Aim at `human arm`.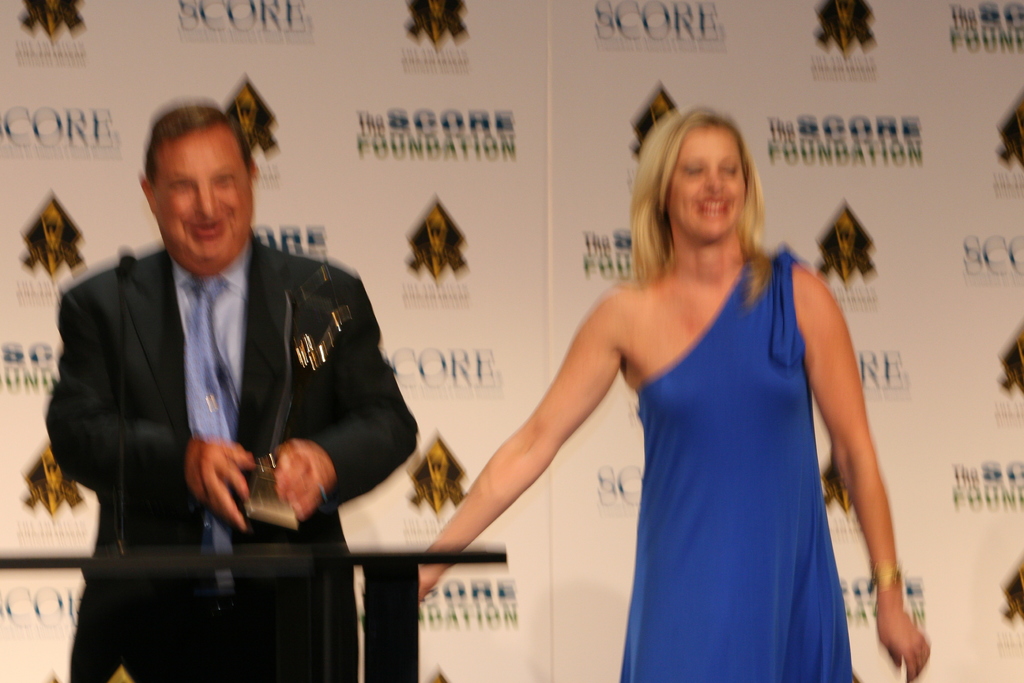
Aimed at <bbox>792, 262, 936, 681</bbox>.
